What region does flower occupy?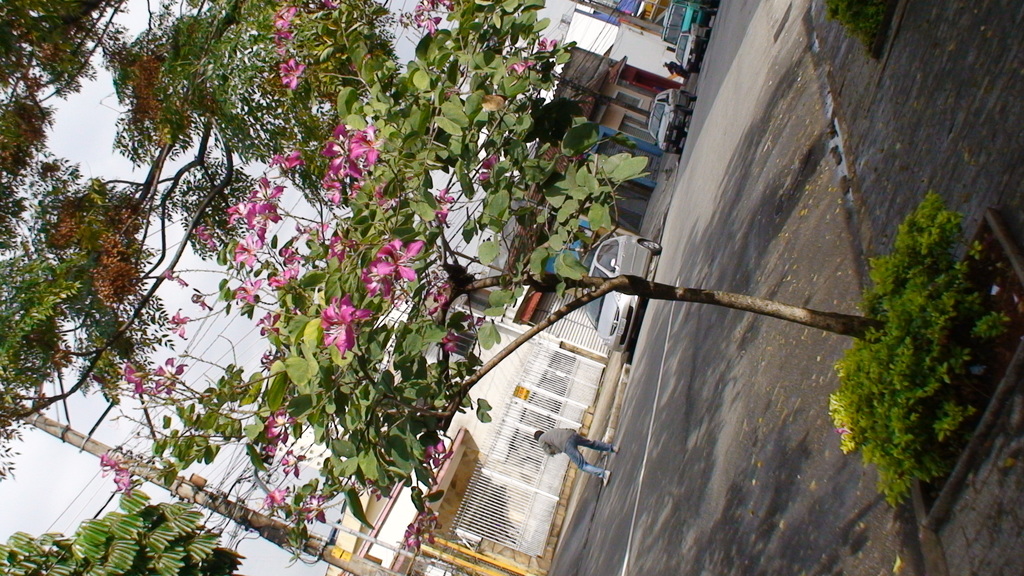
Rect(435, 205, 451, 225).
